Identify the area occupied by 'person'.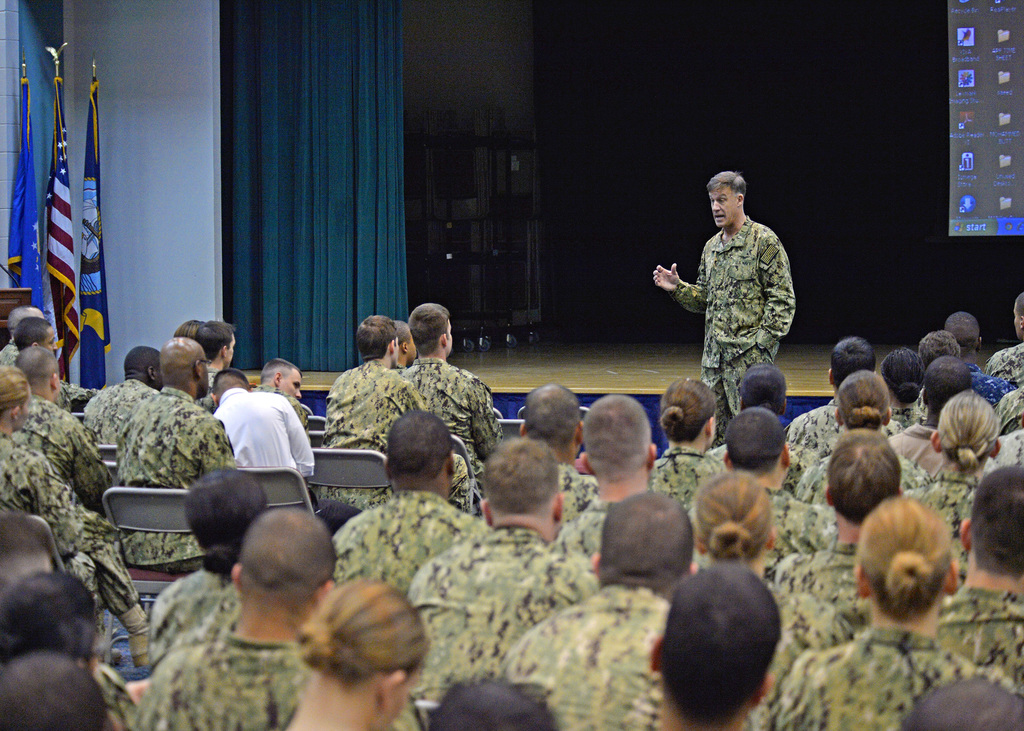
Area: 102, 337, 225, 483.
